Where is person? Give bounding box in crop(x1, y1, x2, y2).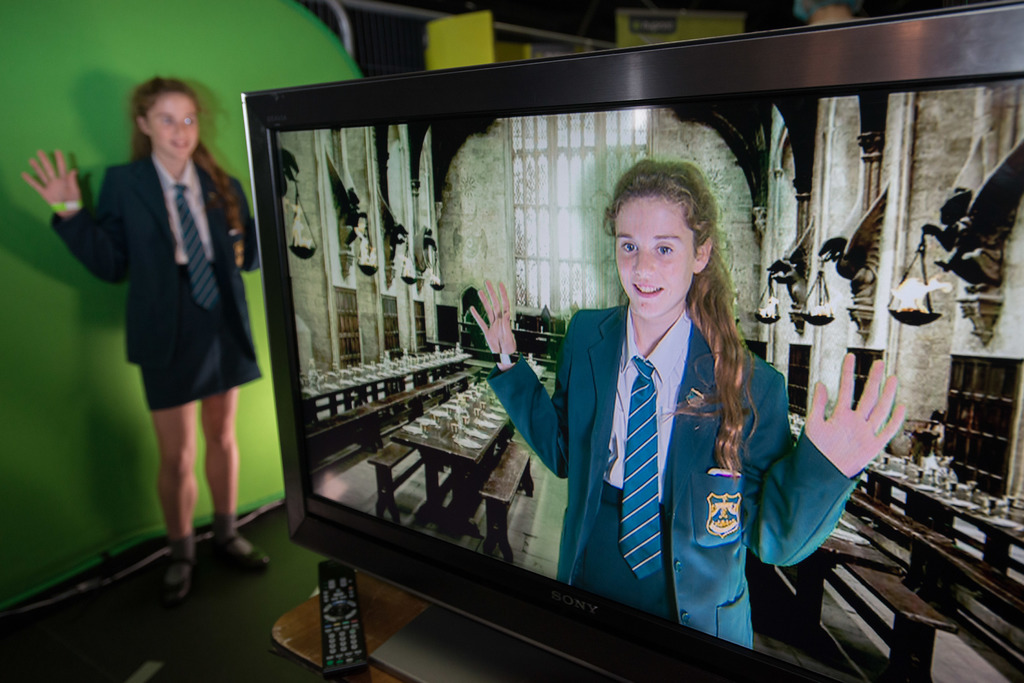
crop(471, 152, 902, 647).
